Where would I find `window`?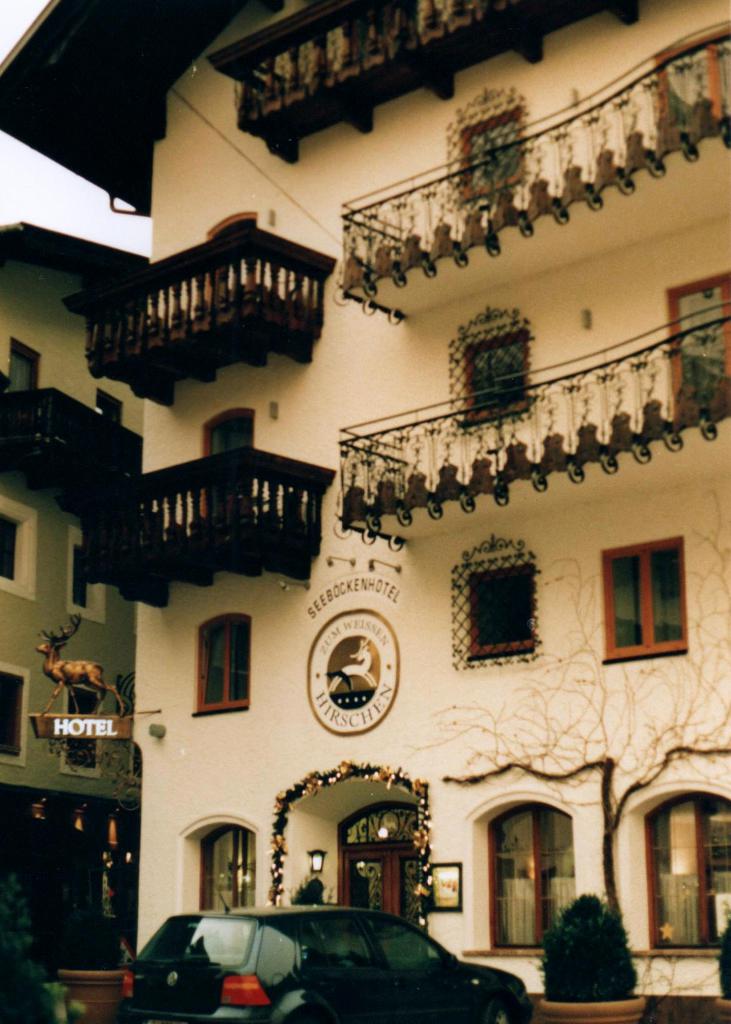
At (left=459, top=330, right=535, bottom=424).
